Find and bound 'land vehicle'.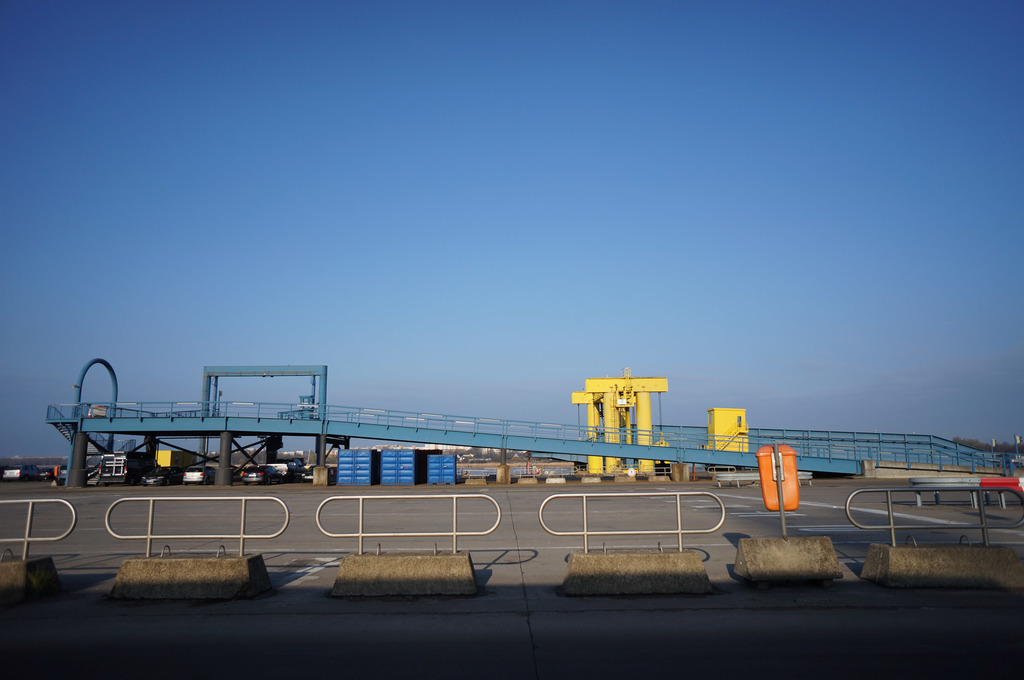
Bound: 138 461 184 489.
